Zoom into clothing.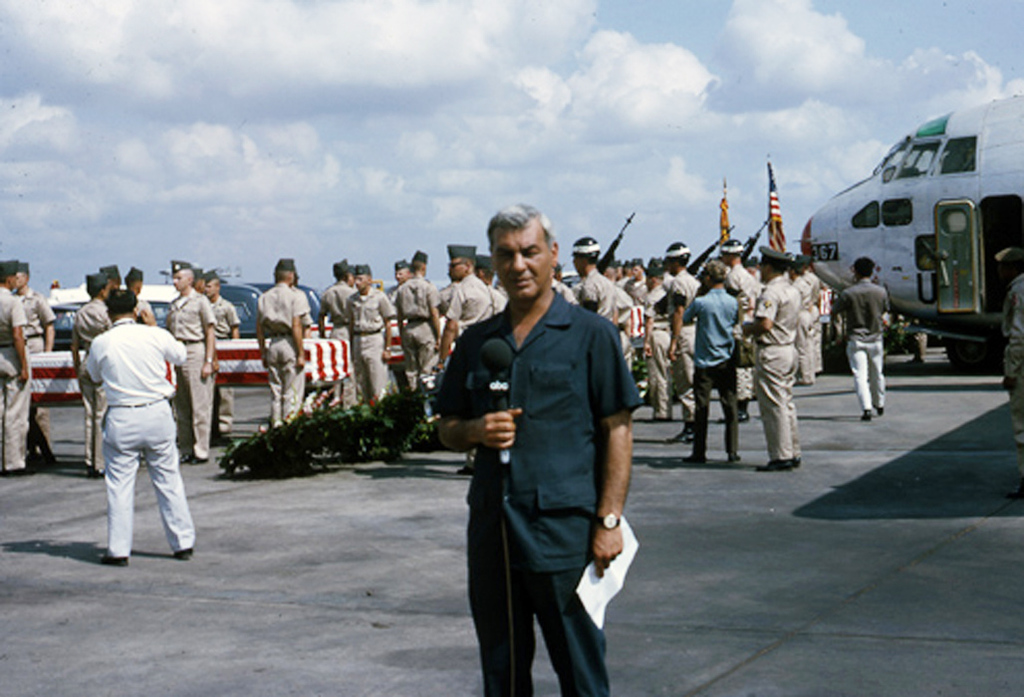
Zoom target: crop(211, 292, 241, 425).
